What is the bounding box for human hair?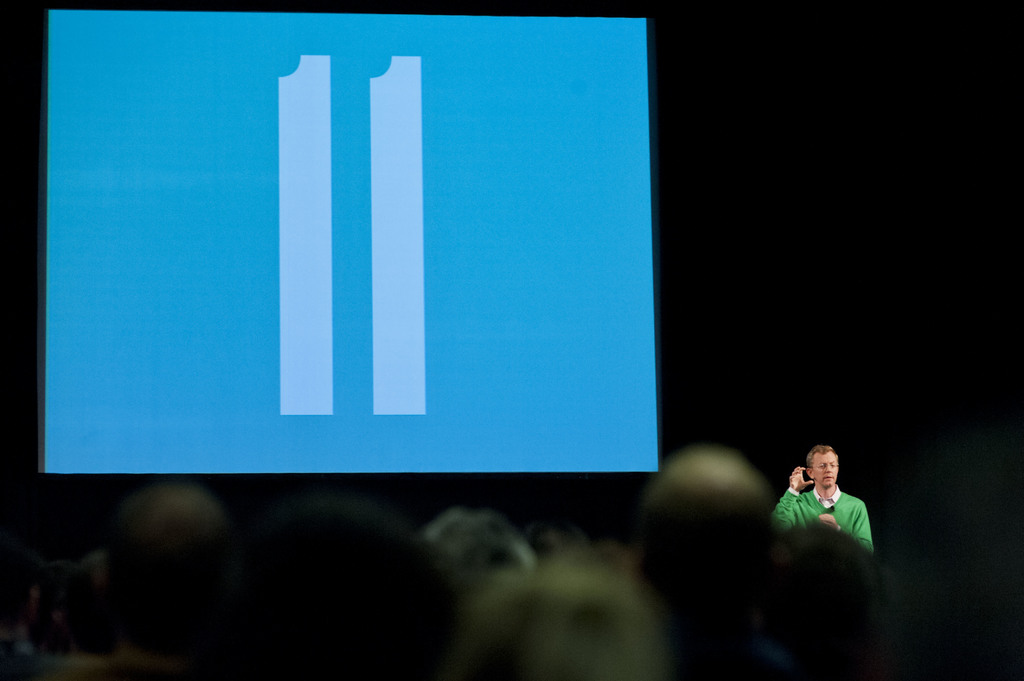
[808,442,839,471].
